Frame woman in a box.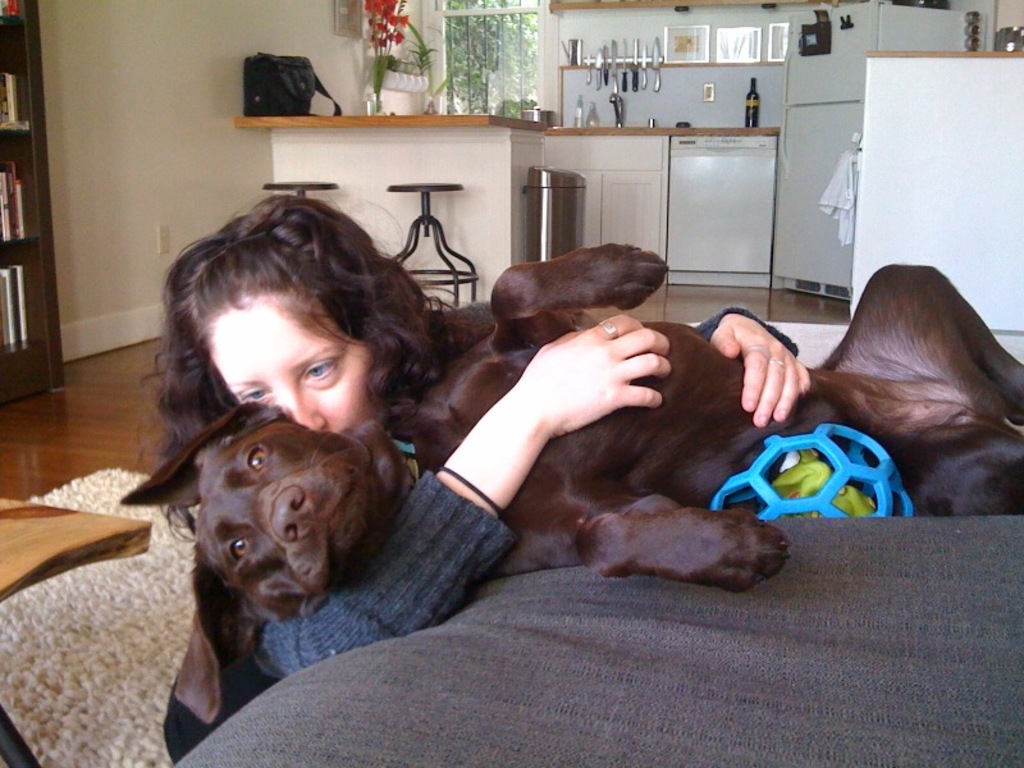
region(229, 209, 891, 705).
